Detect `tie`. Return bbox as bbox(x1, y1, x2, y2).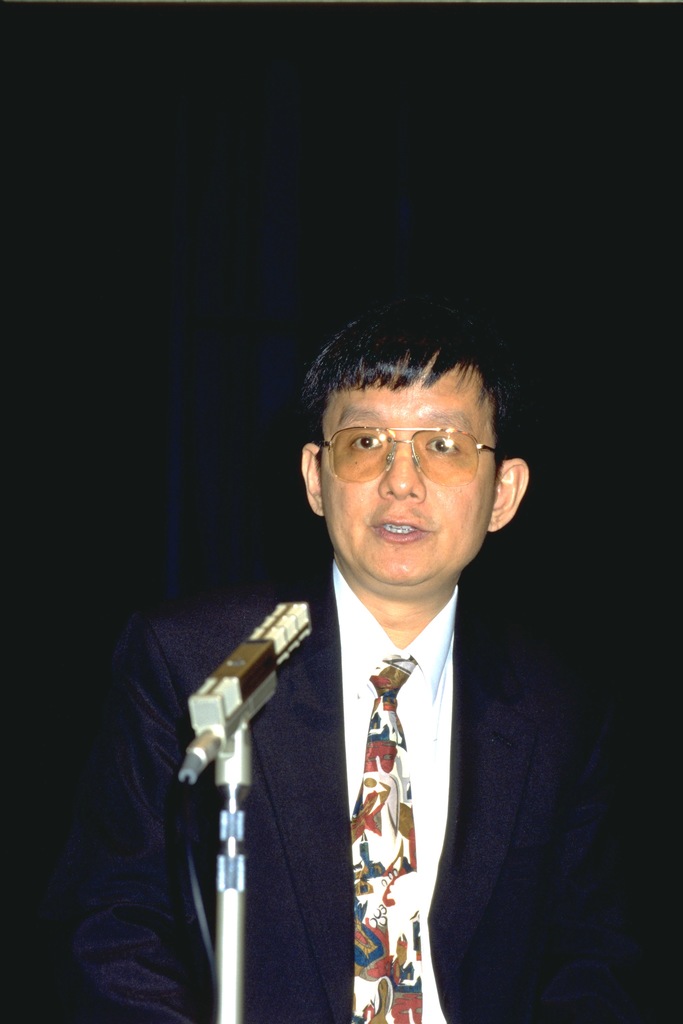
bbox(340, 652, 422, 1023).
